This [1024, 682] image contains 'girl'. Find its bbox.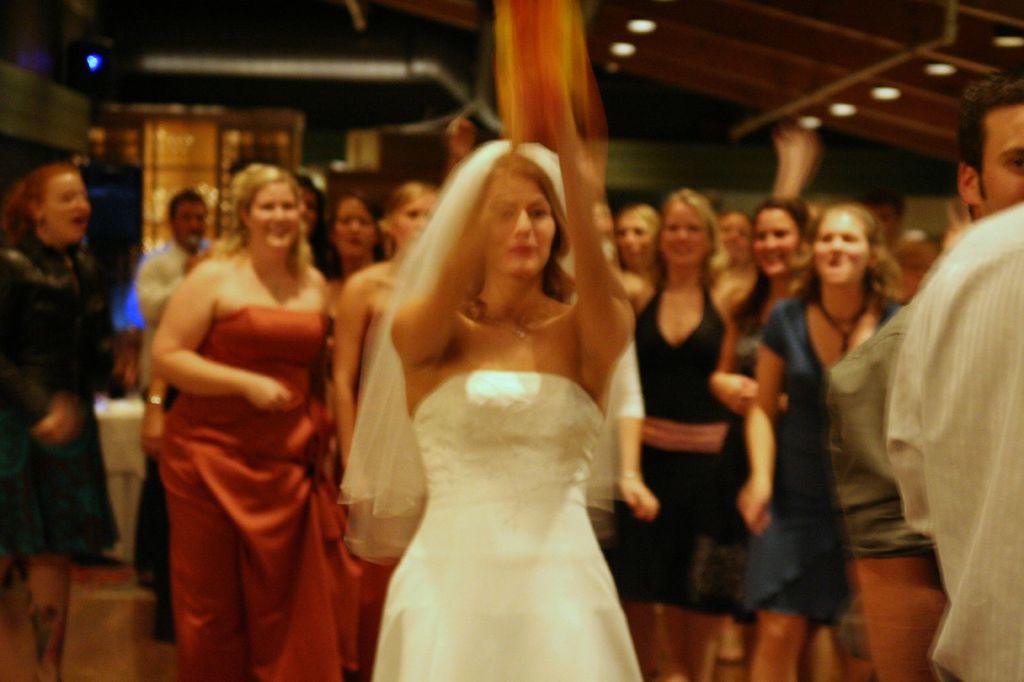
{"left": 333, "top": 88, "right": 639, "bottom": 681}.
